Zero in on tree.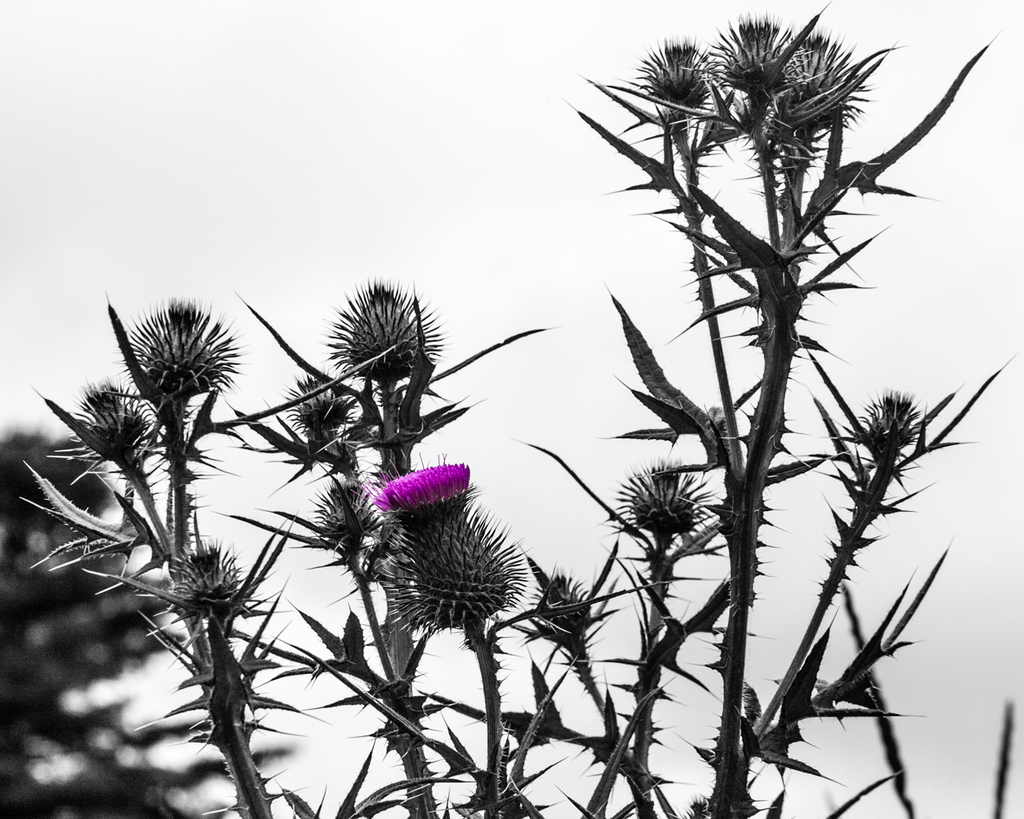
Zeroed in: [0,418,250,818].
